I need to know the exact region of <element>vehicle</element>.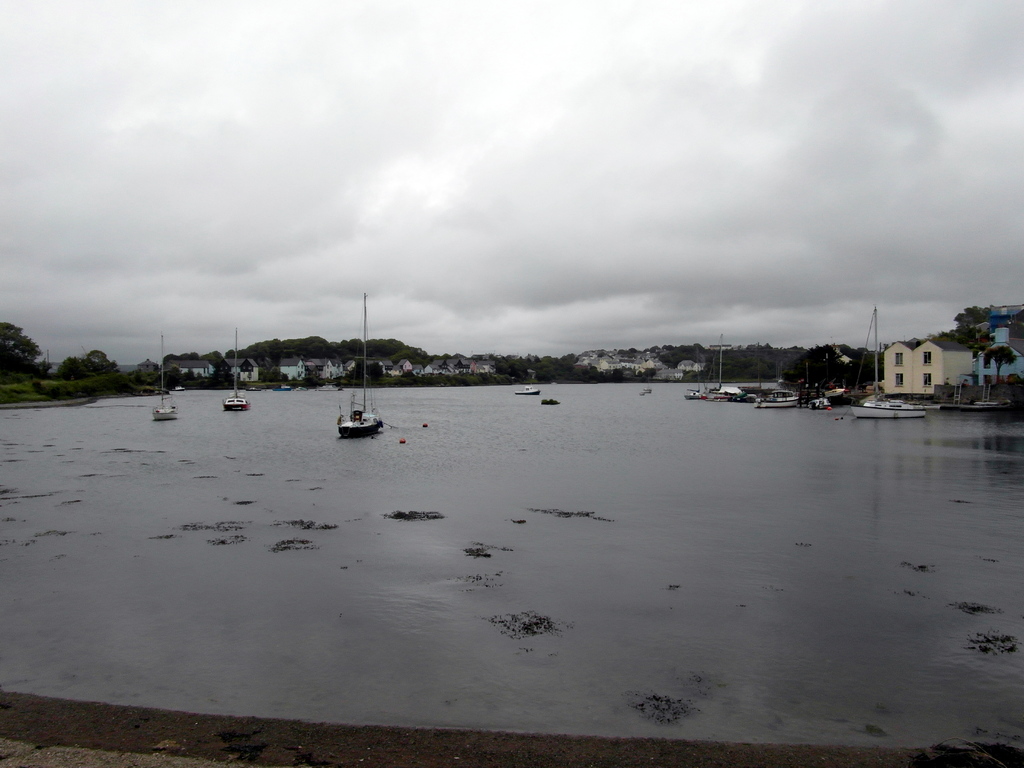
Region: box=[296, 387, 311, 390].
